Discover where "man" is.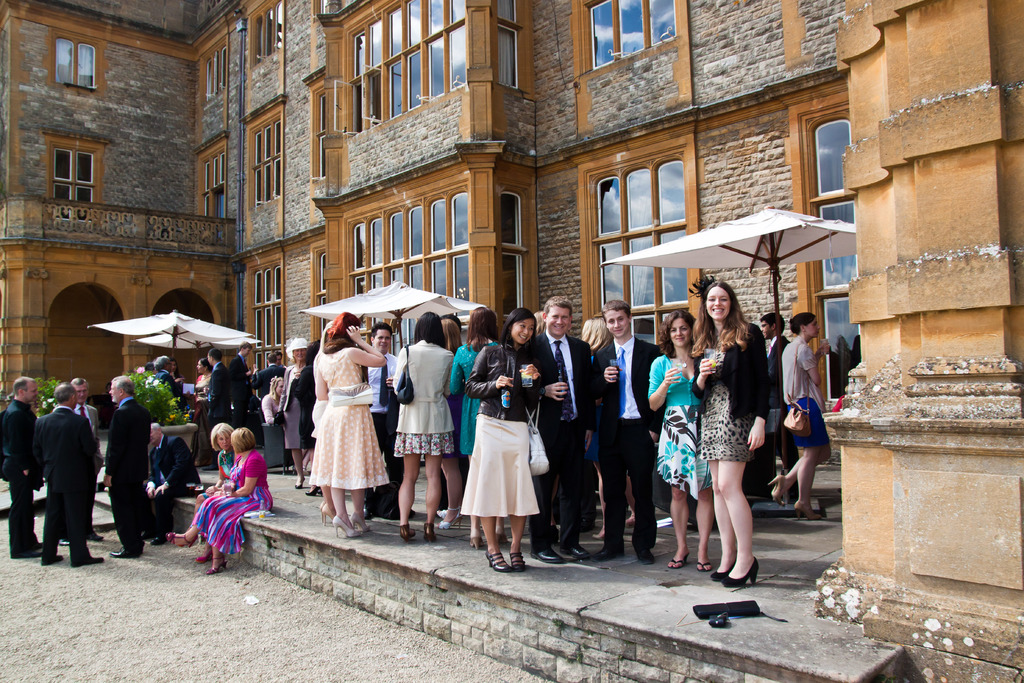
Discovered at pyautogui.locateOnScreen(3, 377, 42, 556).
